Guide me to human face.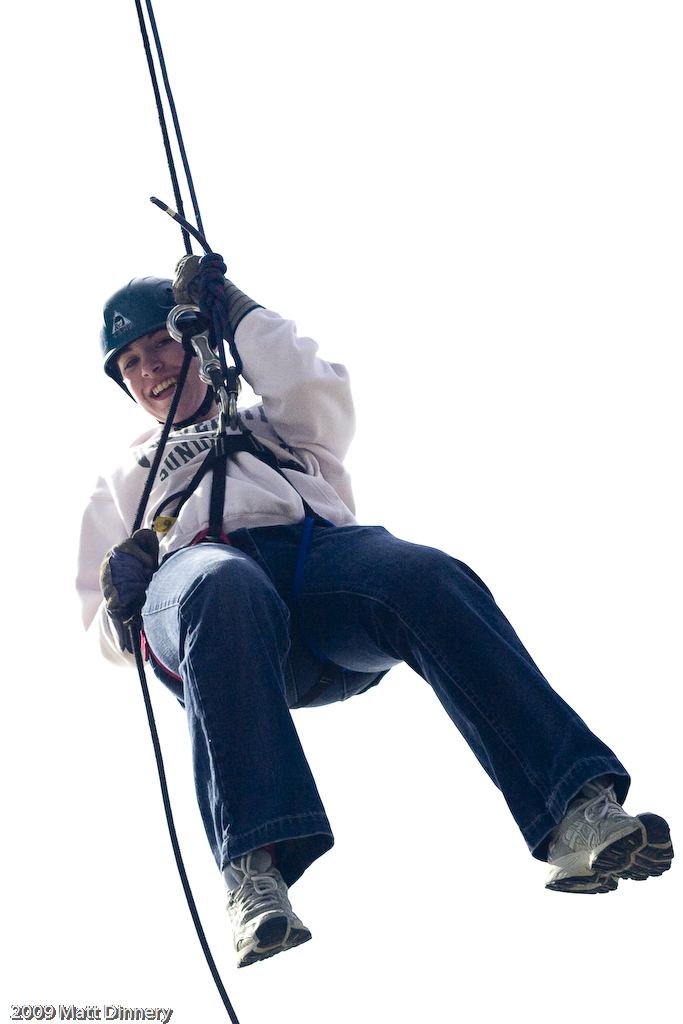
Guidance: [left=113, top=329, right=209, bottom=423].
